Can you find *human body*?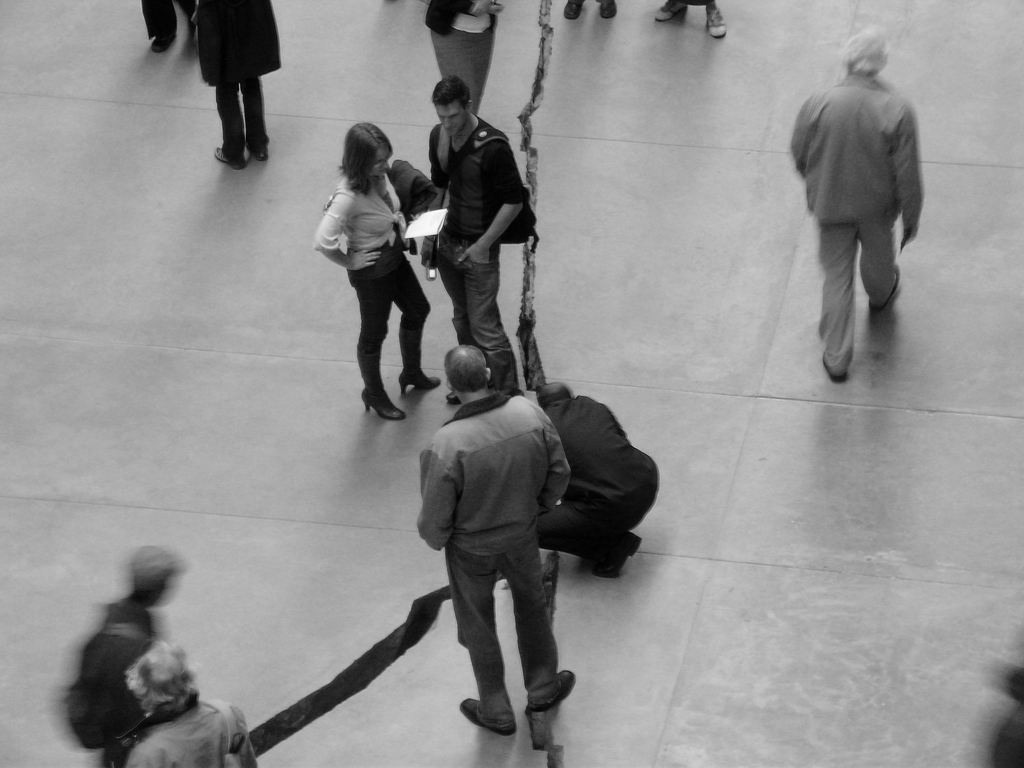
Yes, bounding box: 535, 392, 659, 580.
